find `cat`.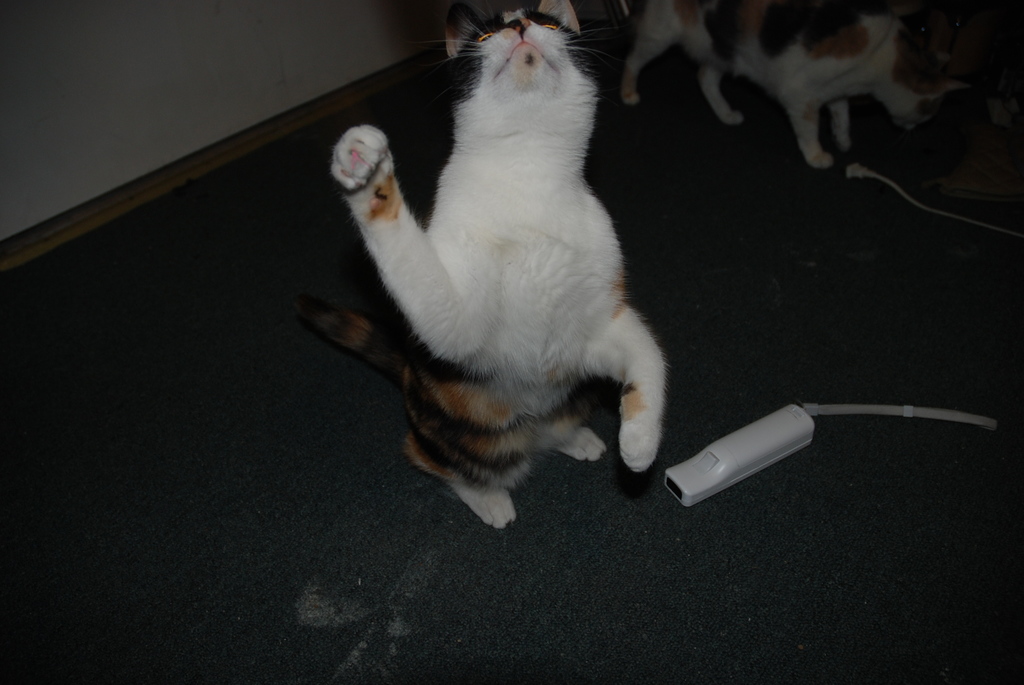
left=612, top=3, right=978, bottom=167.
